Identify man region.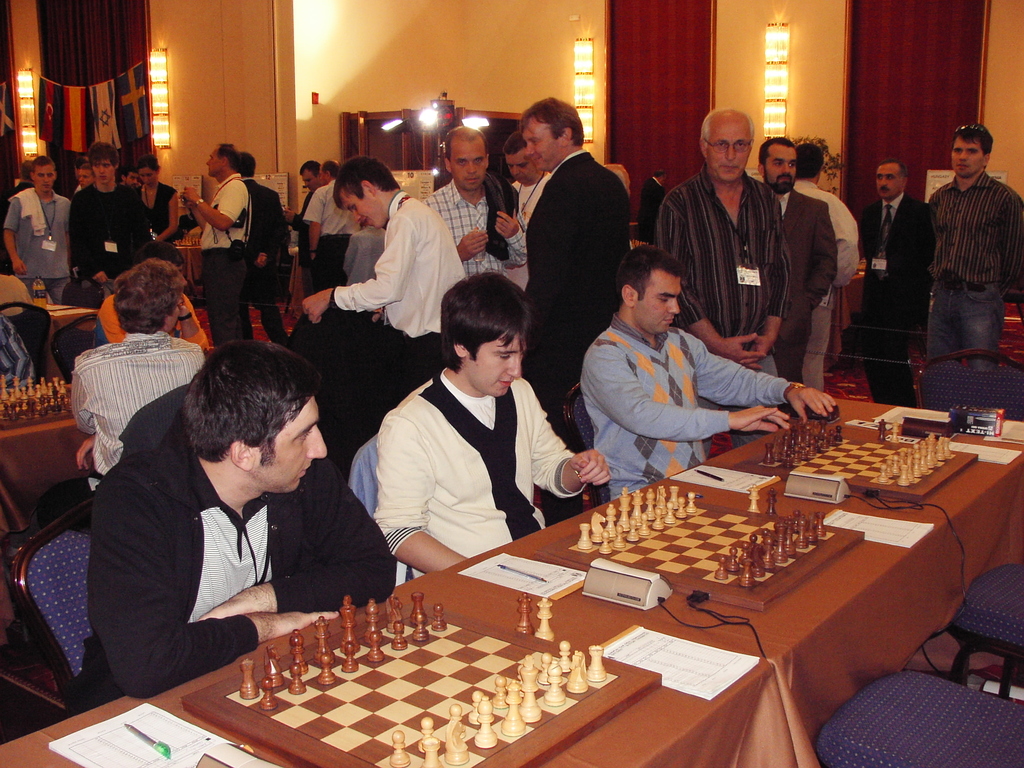
Region: 303:157:361:287.
